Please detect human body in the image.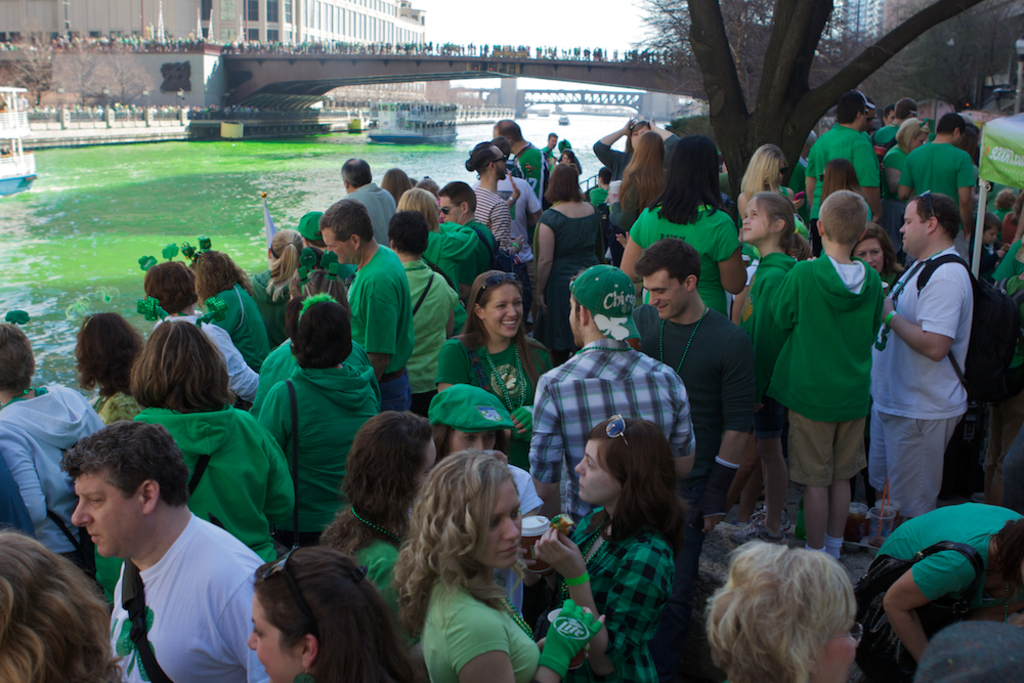
[x1=724, y1=175, x2=799, y2=508].
